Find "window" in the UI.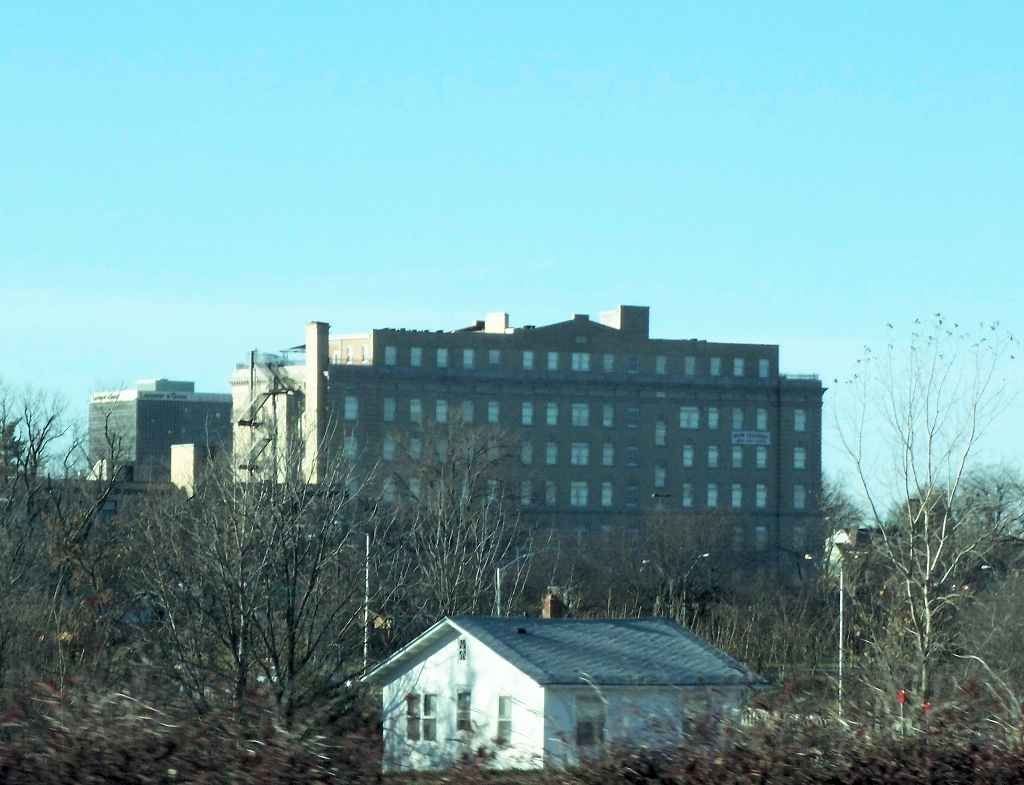
UI element at {"x1": 492, "y1": 693, "x2": 511, "y2": 748}.
